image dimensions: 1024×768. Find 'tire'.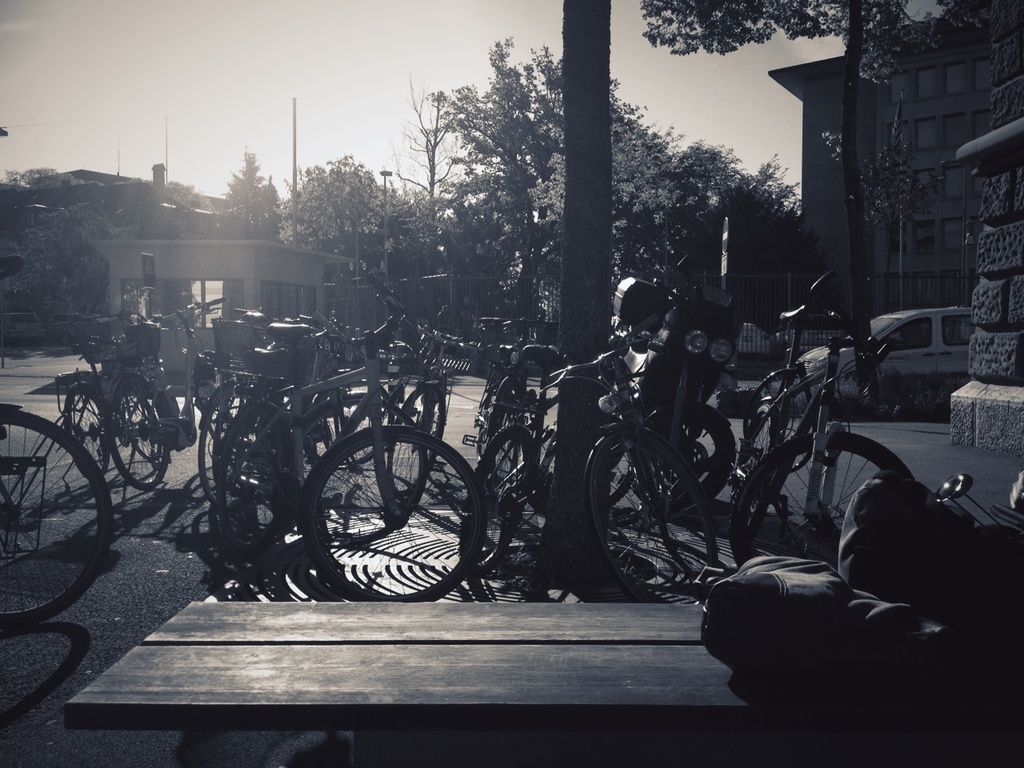
select_region(292, 411, 457, 610).
